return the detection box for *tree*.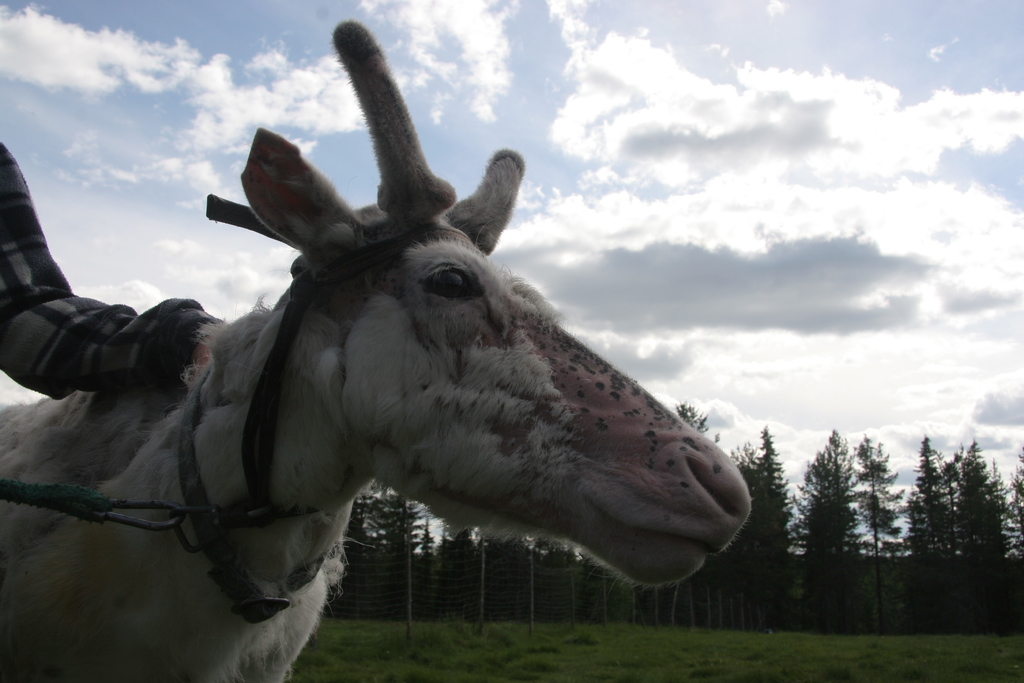
box(363, 490, 431, 621).
